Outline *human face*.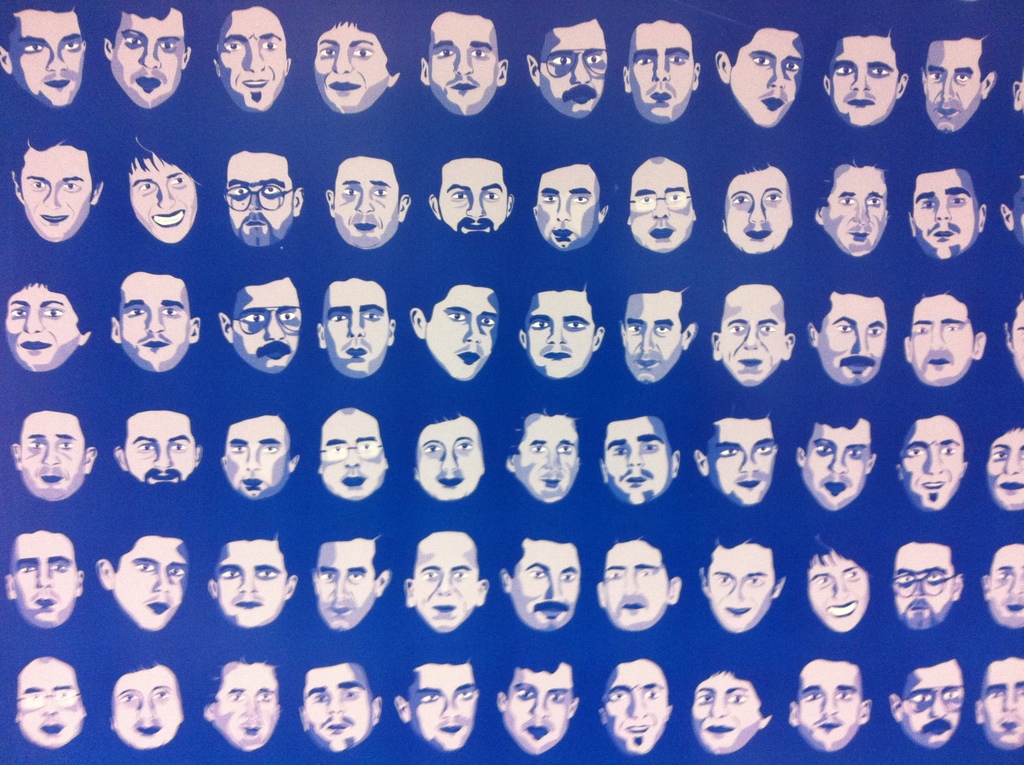
Outline: 725/165/791/255.
